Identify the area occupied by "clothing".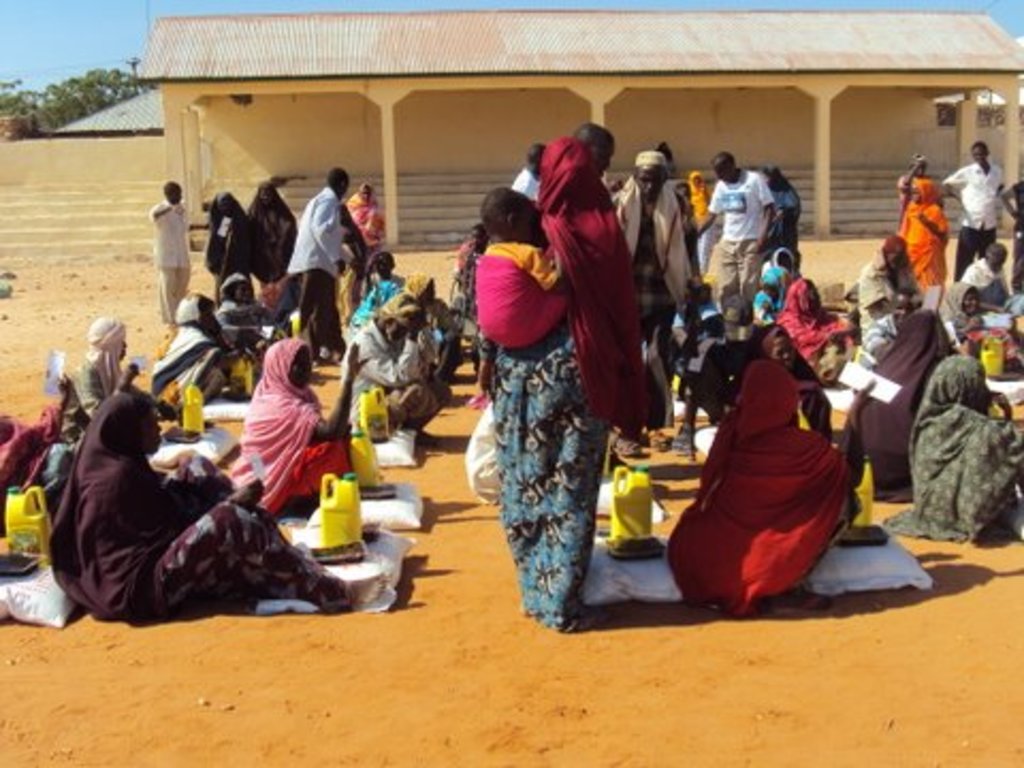
Area: rect(77, 331, 149, 431).
